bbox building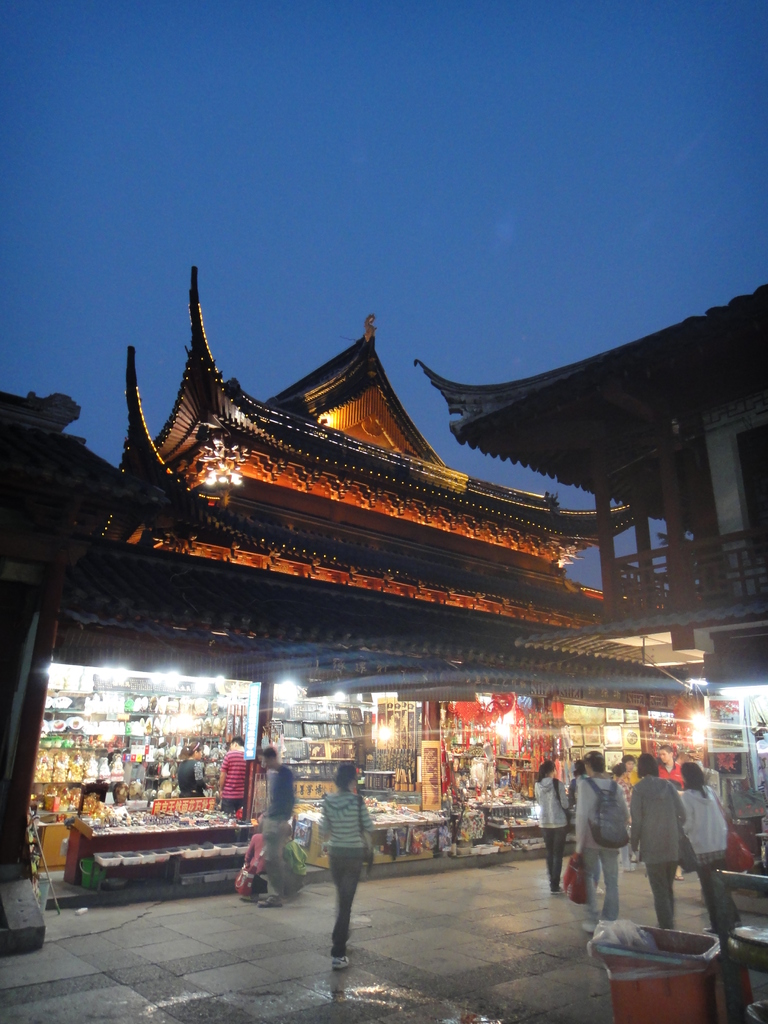
{"left": 0, "top": 260, "right": 701, "bottom": 908}
